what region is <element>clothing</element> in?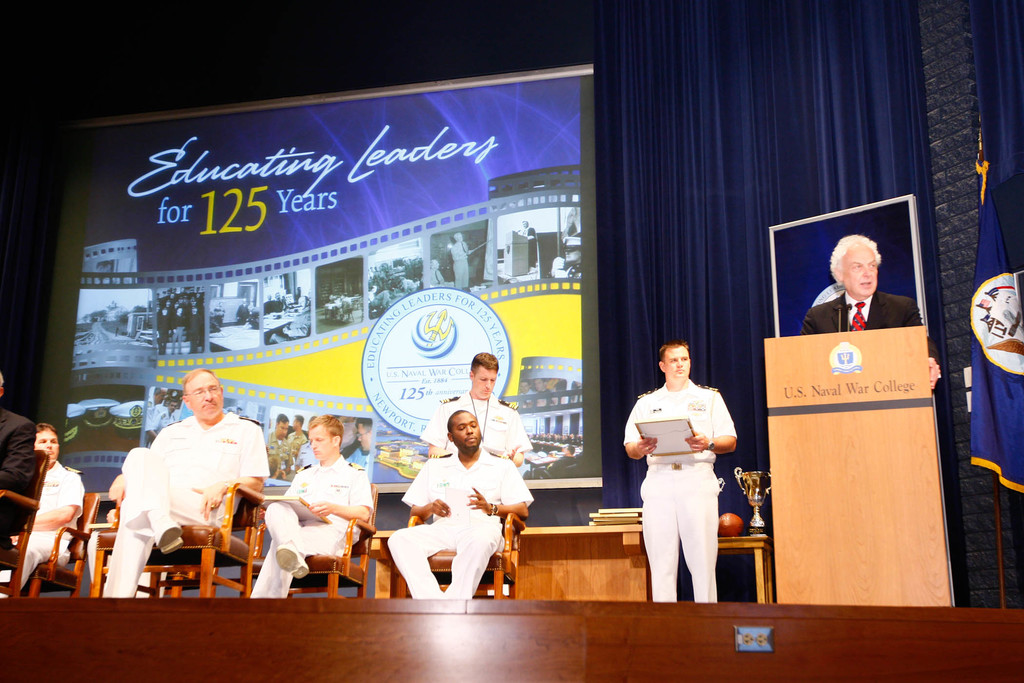
(x1=109, y1=407, x2=267, y2=597).
